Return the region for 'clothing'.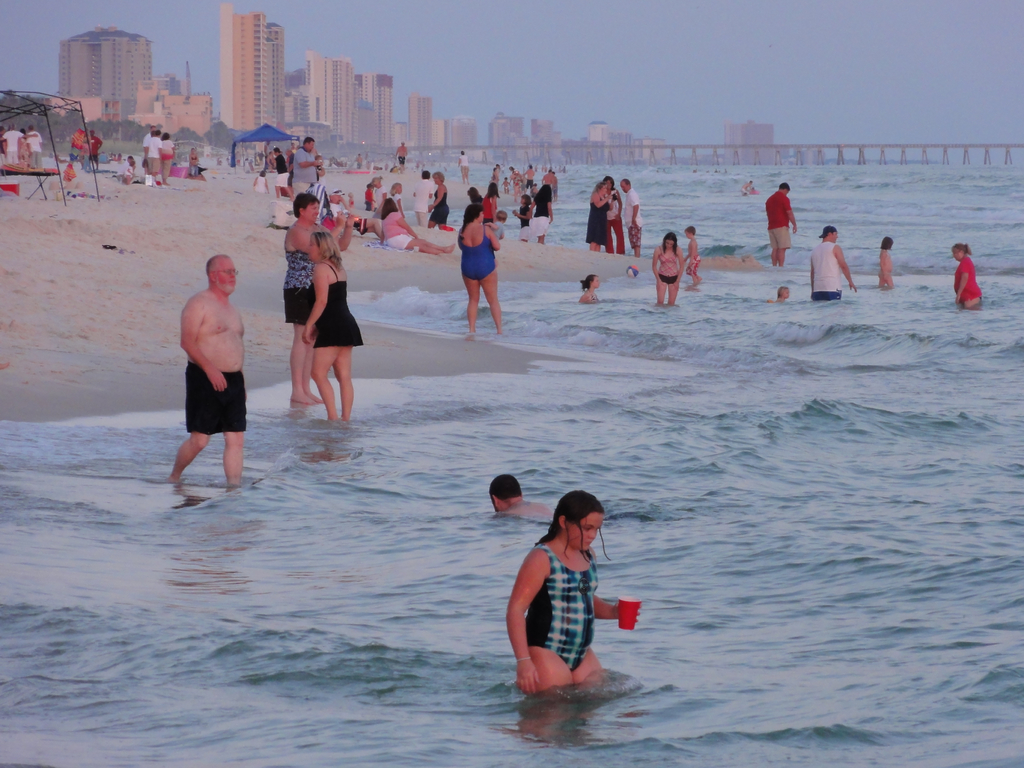
left=91, top=134, right=102, bottom=156.
